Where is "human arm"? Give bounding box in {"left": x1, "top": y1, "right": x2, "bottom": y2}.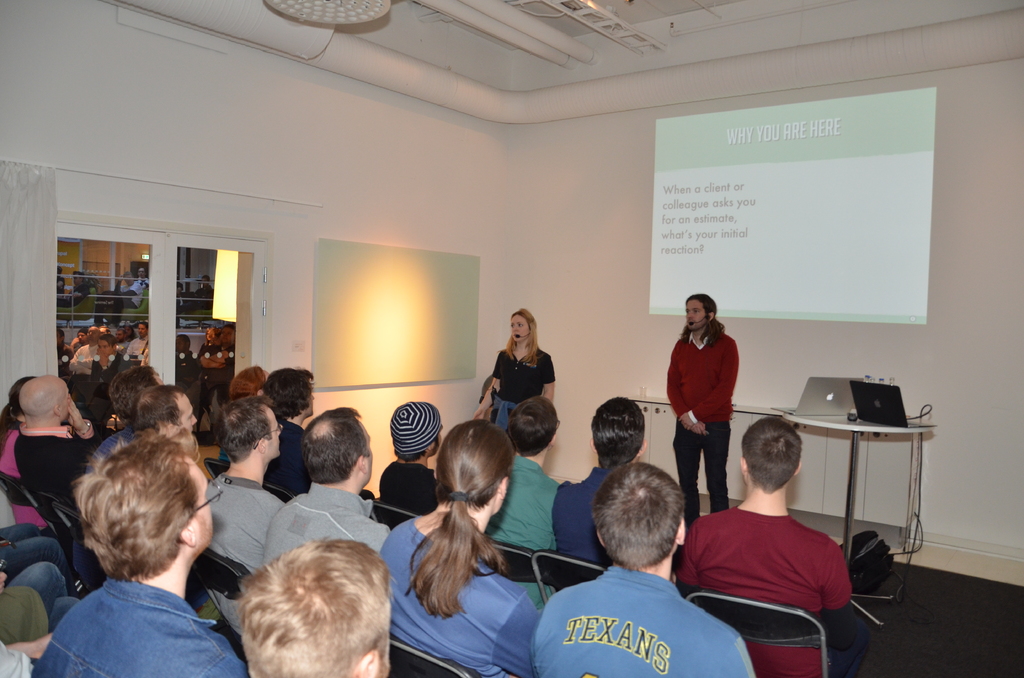
{"left": 676, "top": 342, "right": 740, "bottom": 426}.
